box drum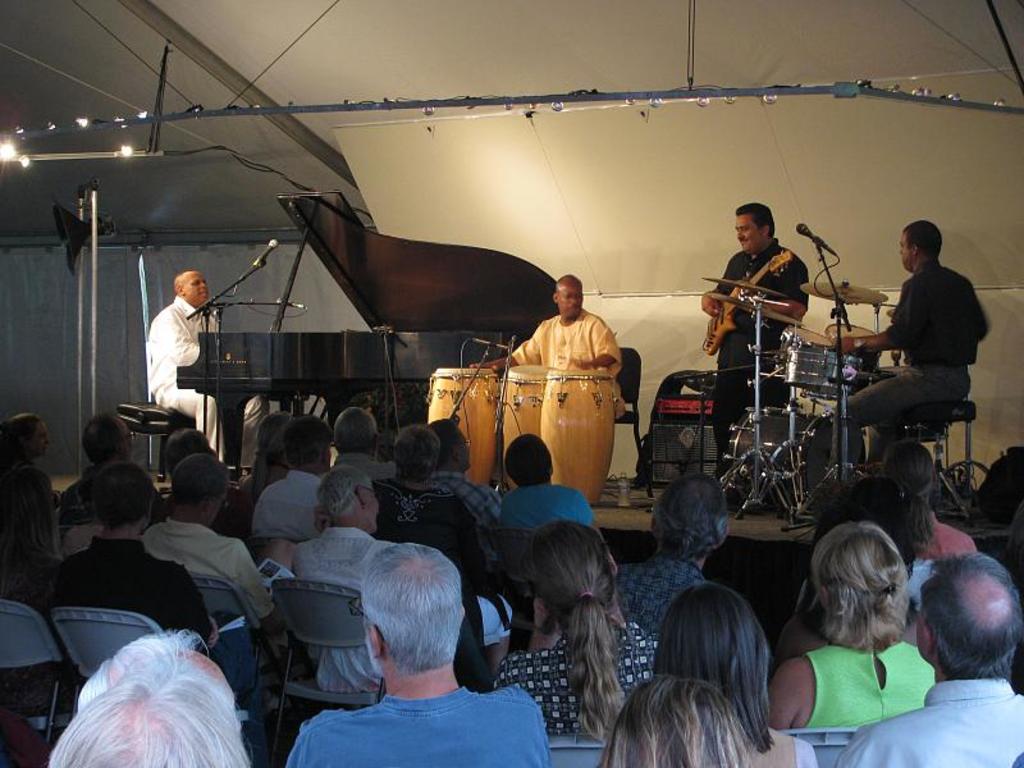
{"left": 724, "top": 411, "right": 867, "bottom": 504}
